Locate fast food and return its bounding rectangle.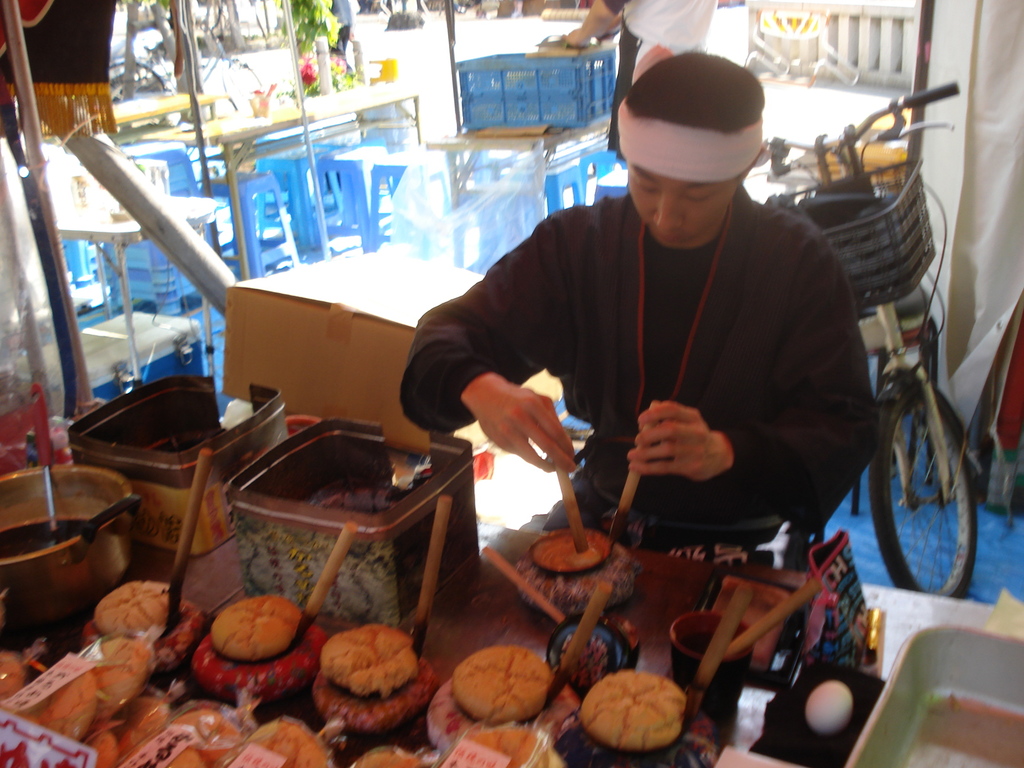
<box>81,577,214,670</box>.
